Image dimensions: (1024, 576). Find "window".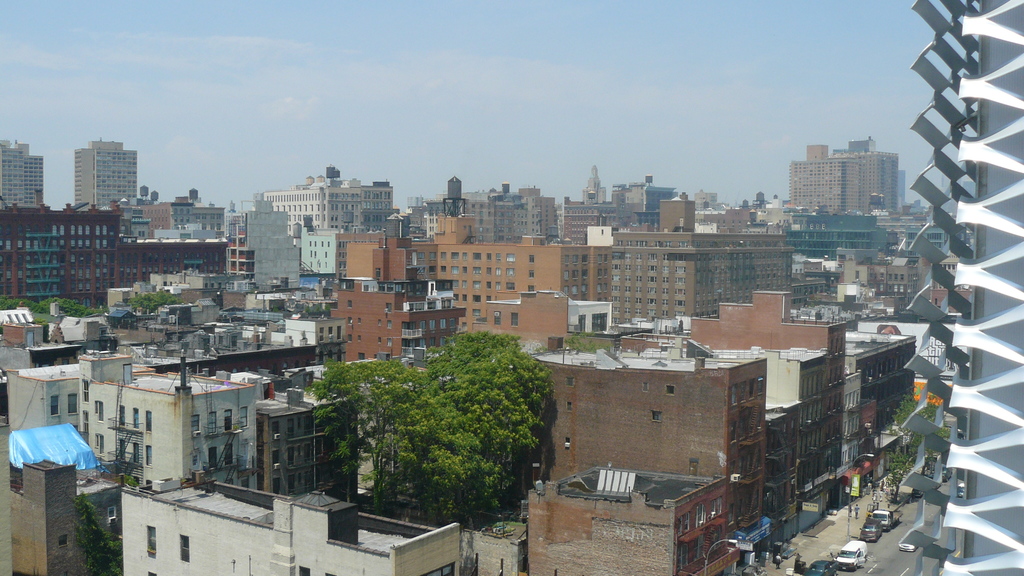
BBox(300, 564, 307, 574).
